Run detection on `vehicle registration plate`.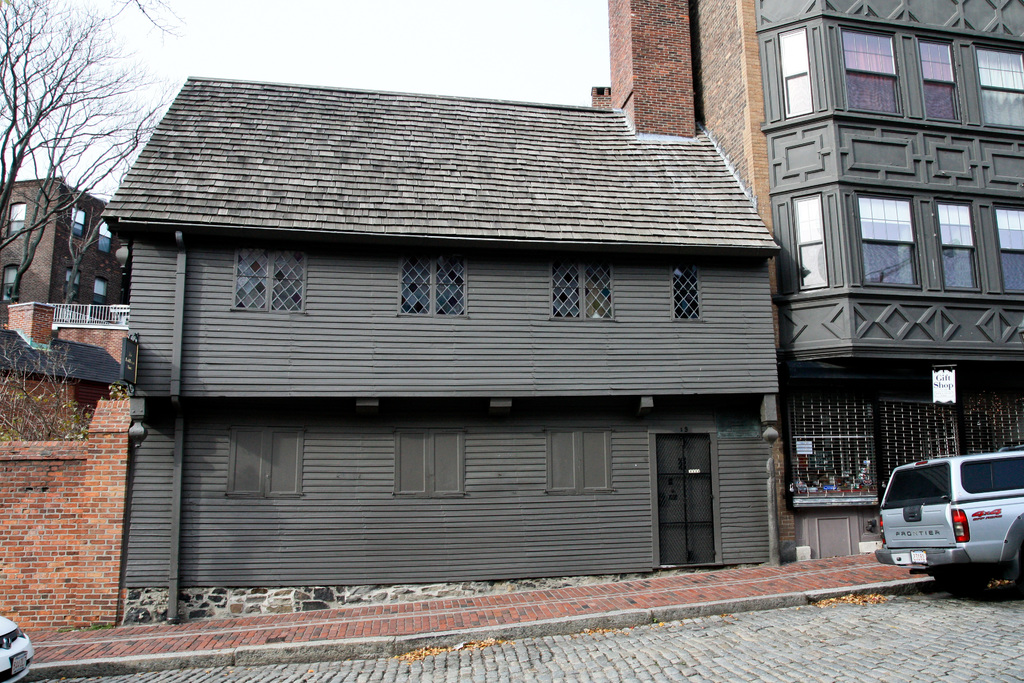
Result: select_region(9, 650, 28, 675).
